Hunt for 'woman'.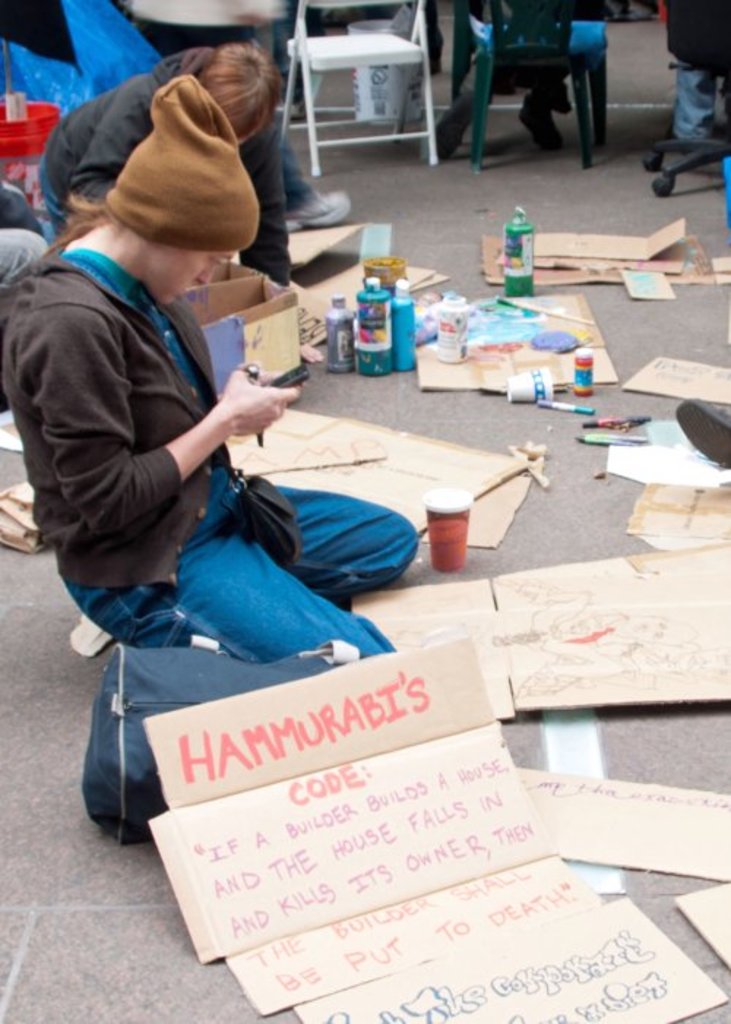
Hunted down at locate(29, 37, 360, 822).
